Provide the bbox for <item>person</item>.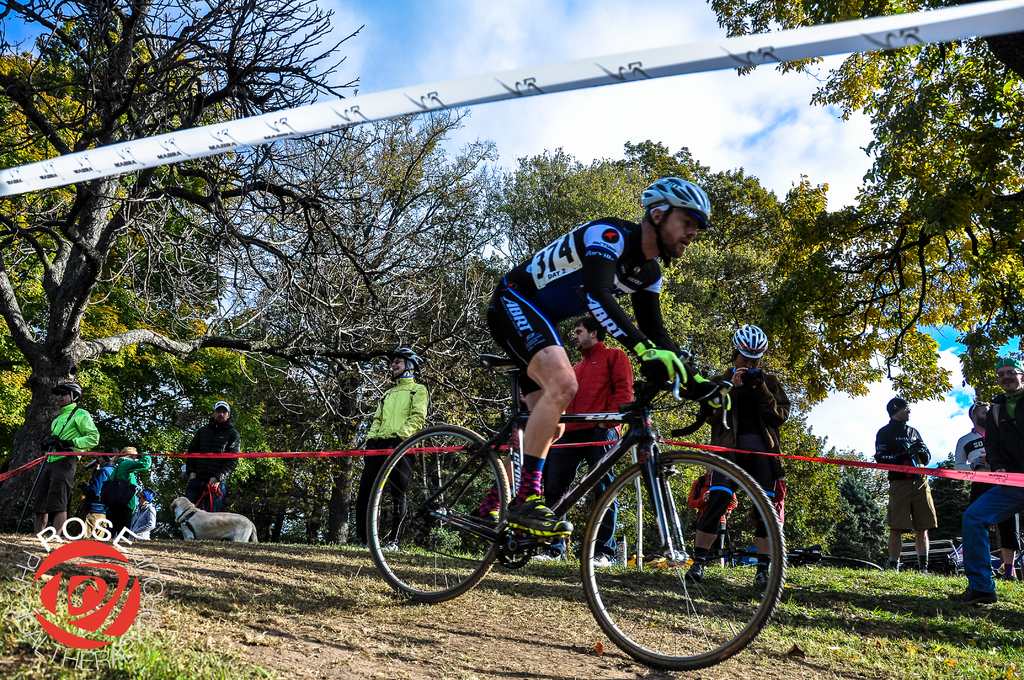
33:380:99:526.
